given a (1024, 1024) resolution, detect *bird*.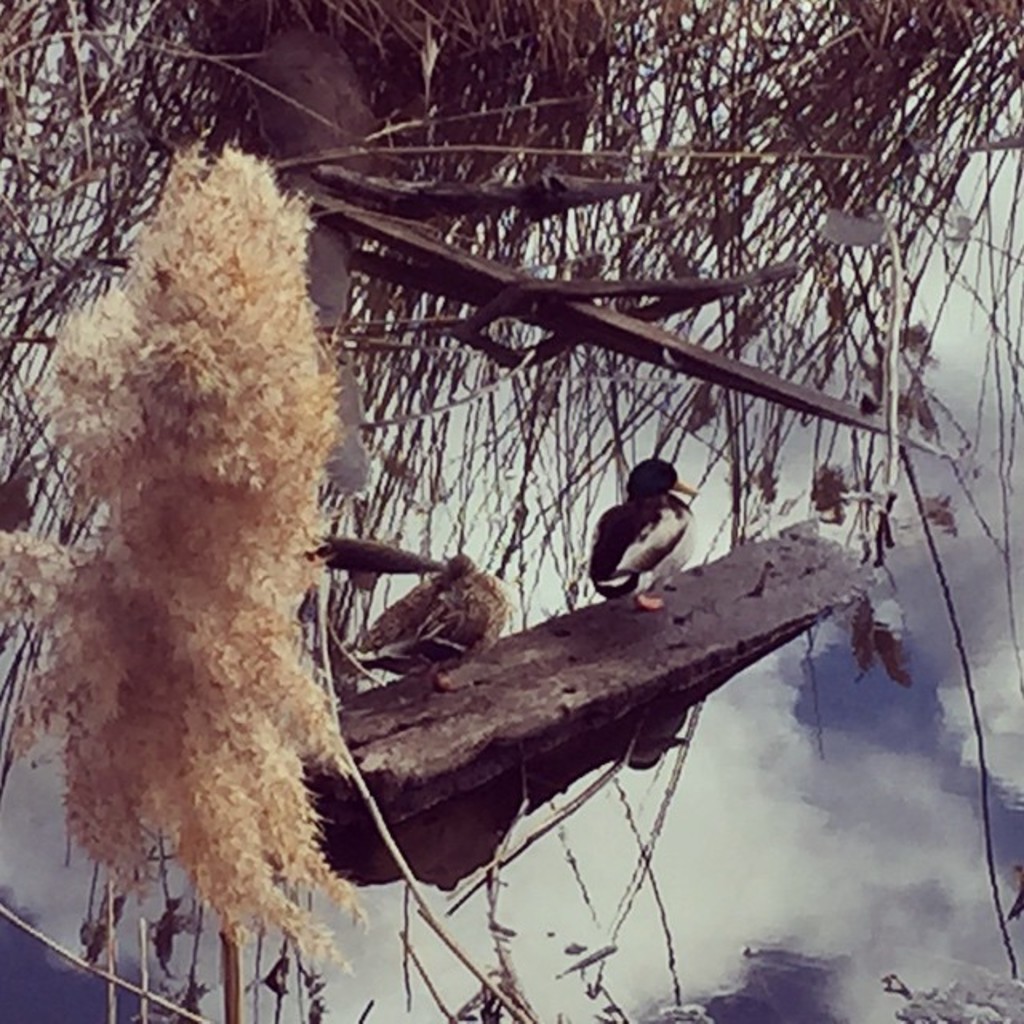
[left=349, top=544, right=512, bottom=698].
